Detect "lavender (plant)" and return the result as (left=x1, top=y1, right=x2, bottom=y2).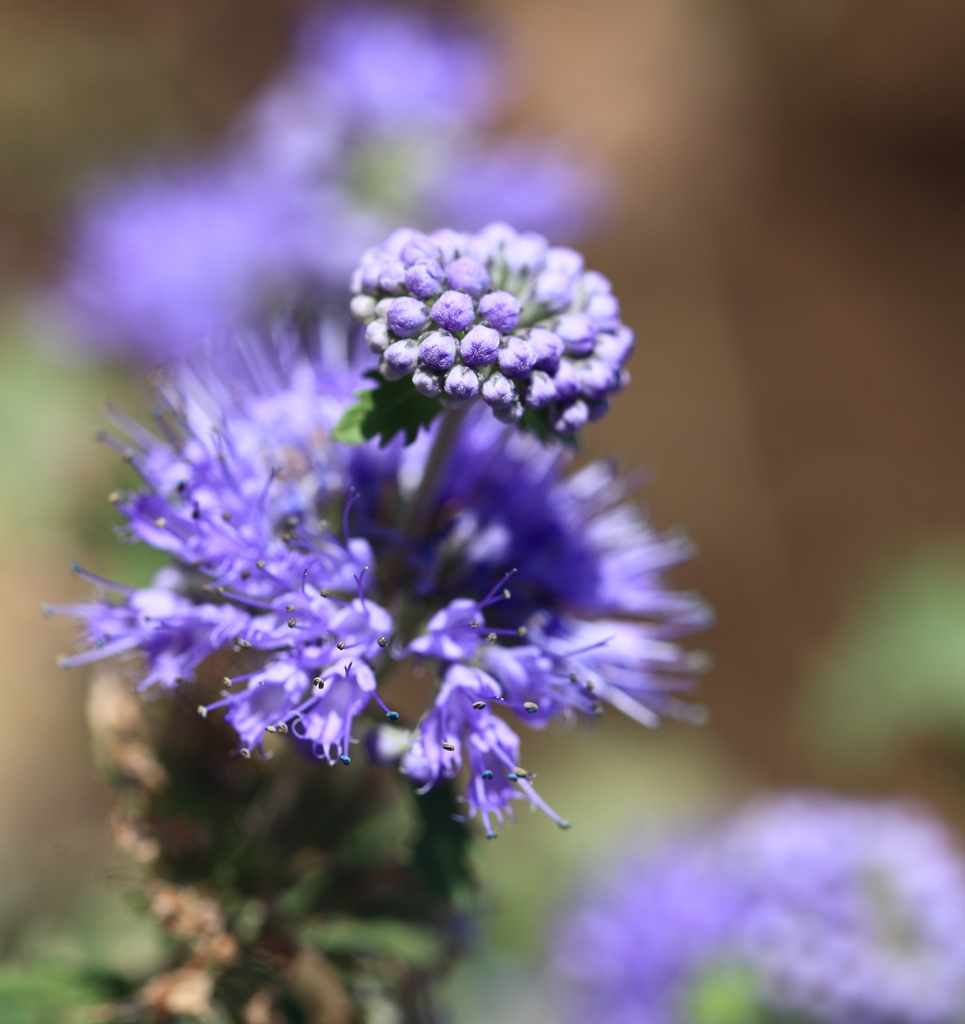
(left=0, top=250, right=731, bottom=731).
